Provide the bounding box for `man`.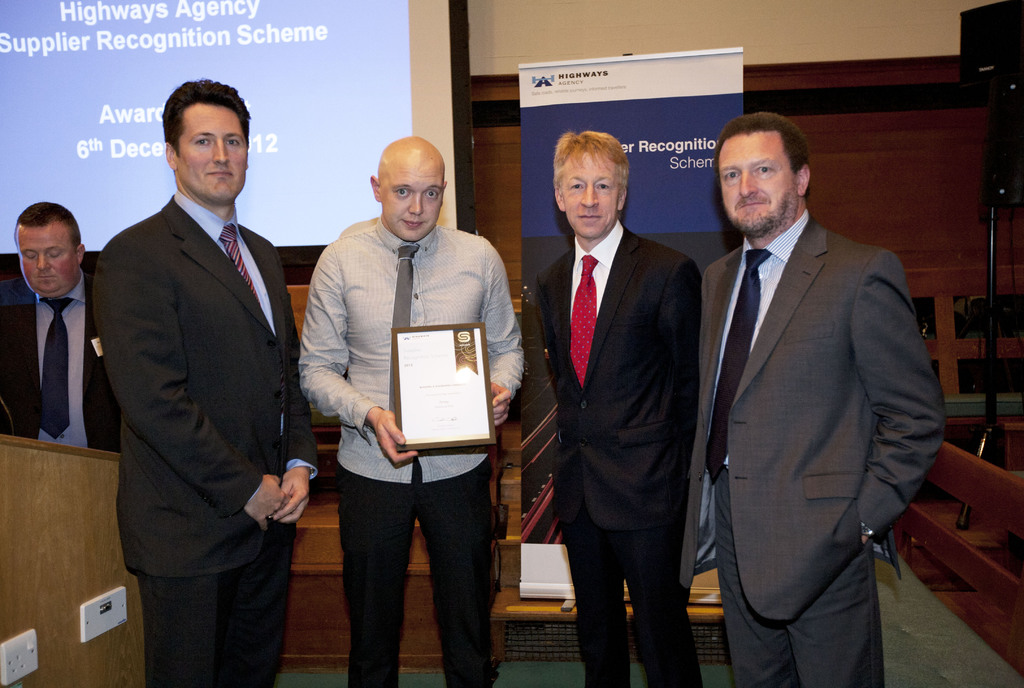
[left=94, top=76, right=320, bottom=687].
